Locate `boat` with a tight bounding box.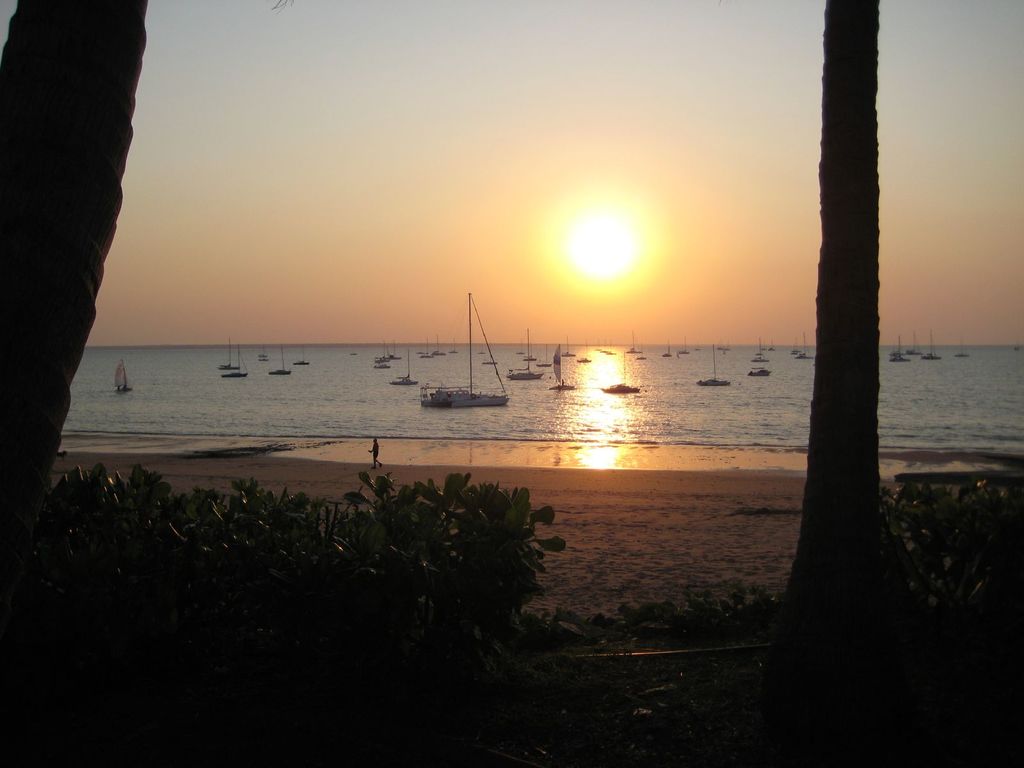
crop(260, 341, 268, 364).
